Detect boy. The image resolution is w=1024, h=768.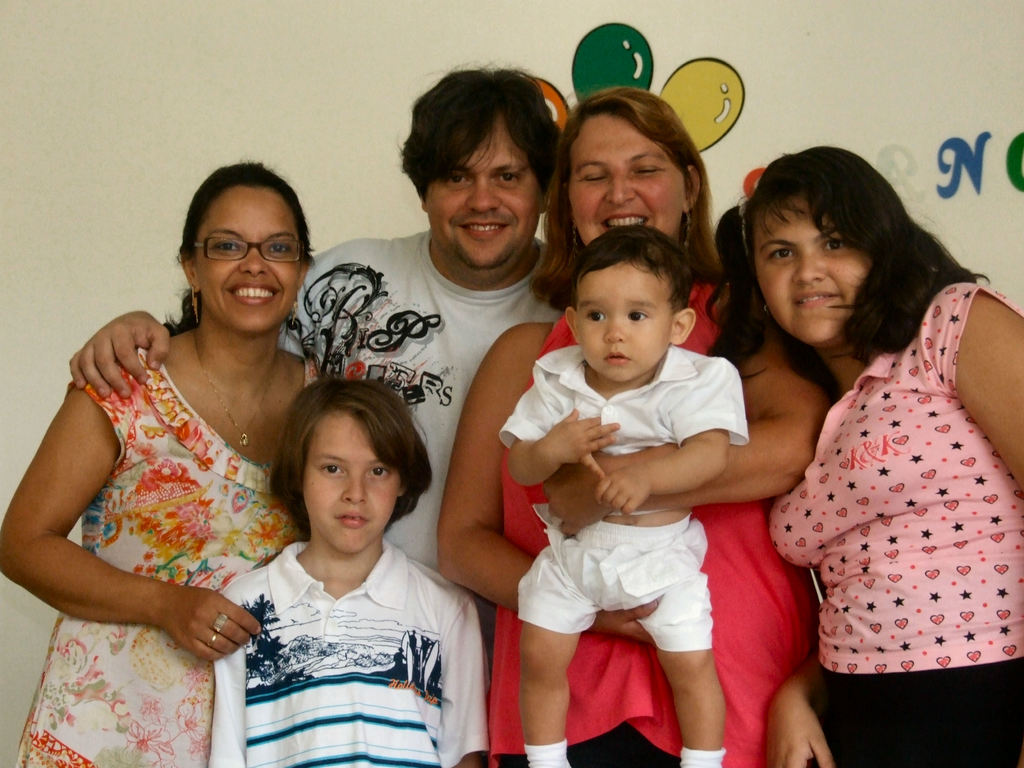
(497,225,752,767).
